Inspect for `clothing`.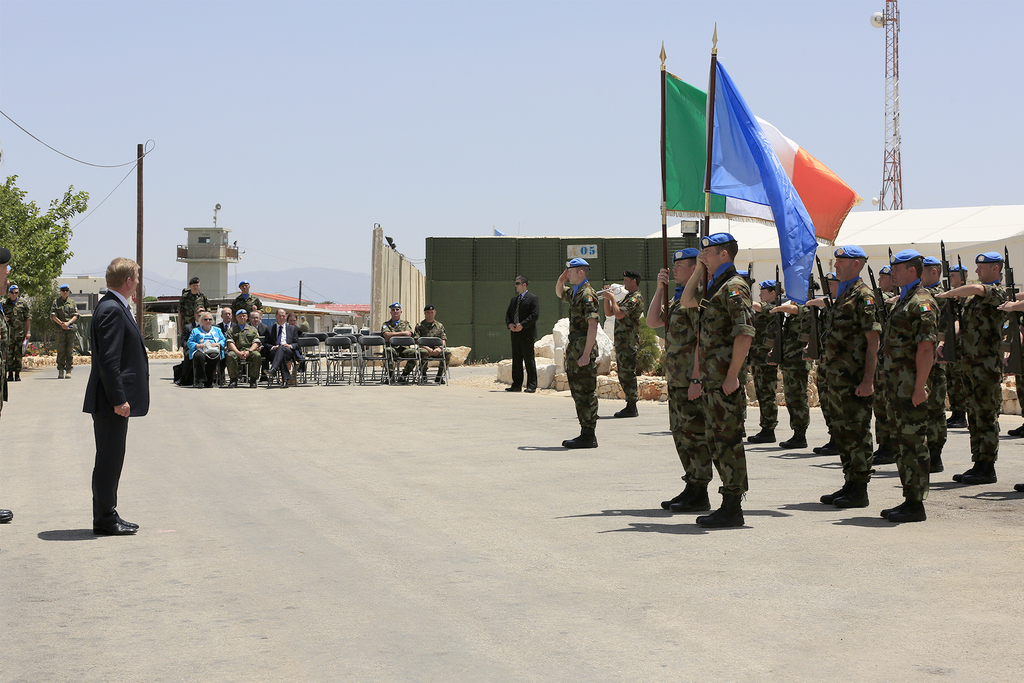
Inspection: <region>413, 317, 451, 382</region>.
